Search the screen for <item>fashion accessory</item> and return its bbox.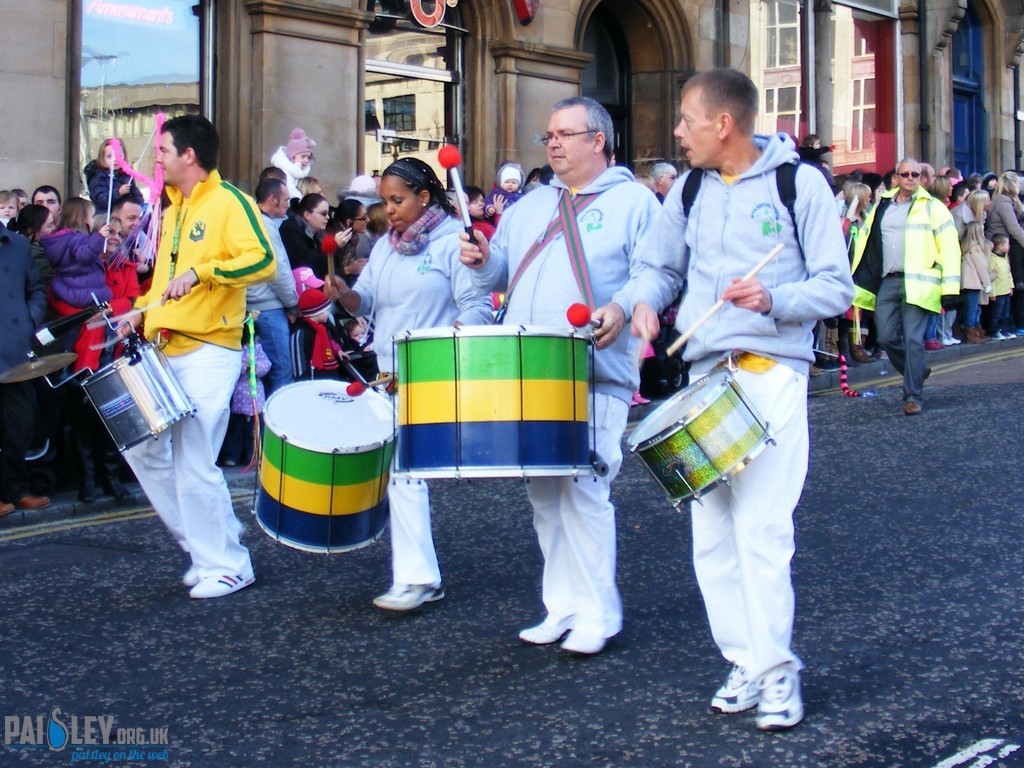
Found: x1=386, y1=200, x2=447, y2=259.
